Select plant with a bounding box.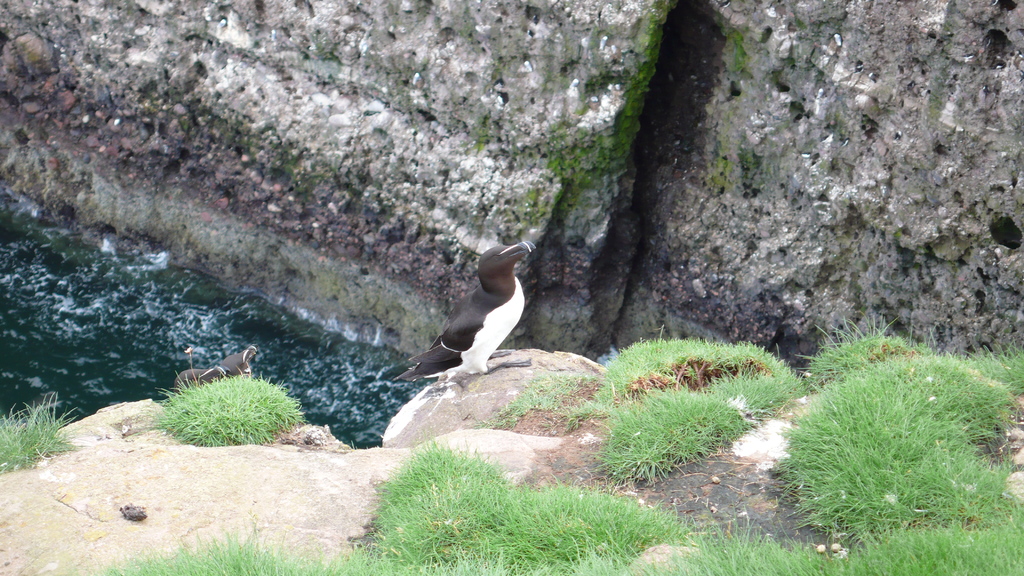
(left=792, top=317, right=908, bottom=380).
